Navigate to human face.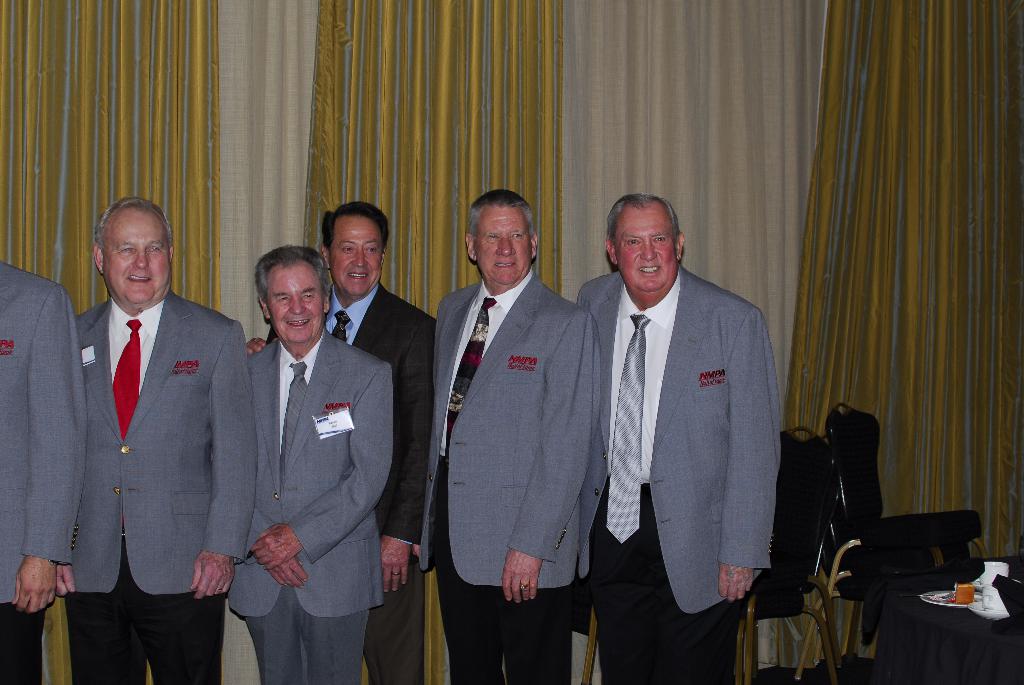
Navigation target: (left=268, top=276, right=326, bottom=346).
